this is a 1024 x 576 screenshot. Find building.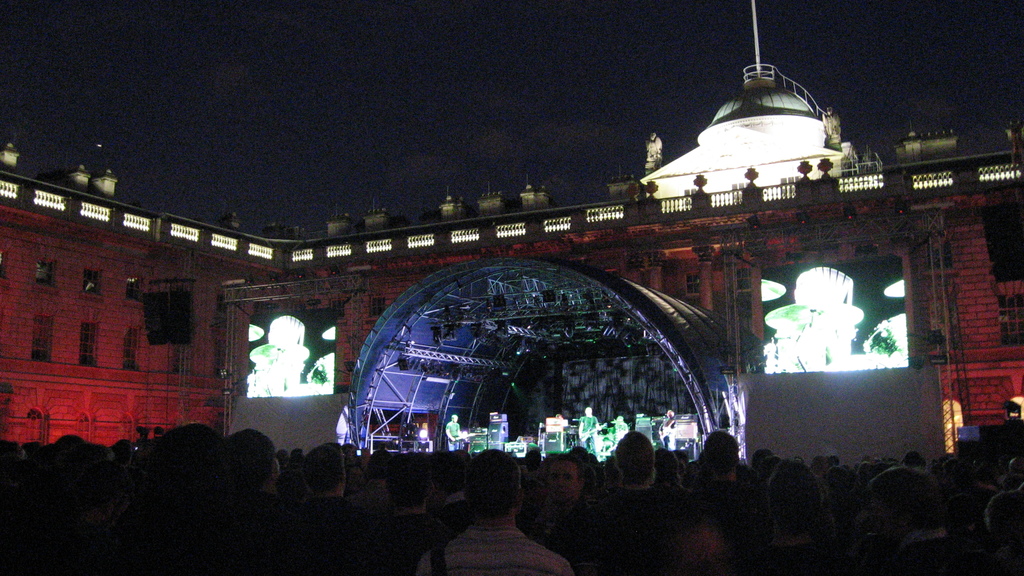
Bounding box: bbox=(0, 0, 1023, 461).
